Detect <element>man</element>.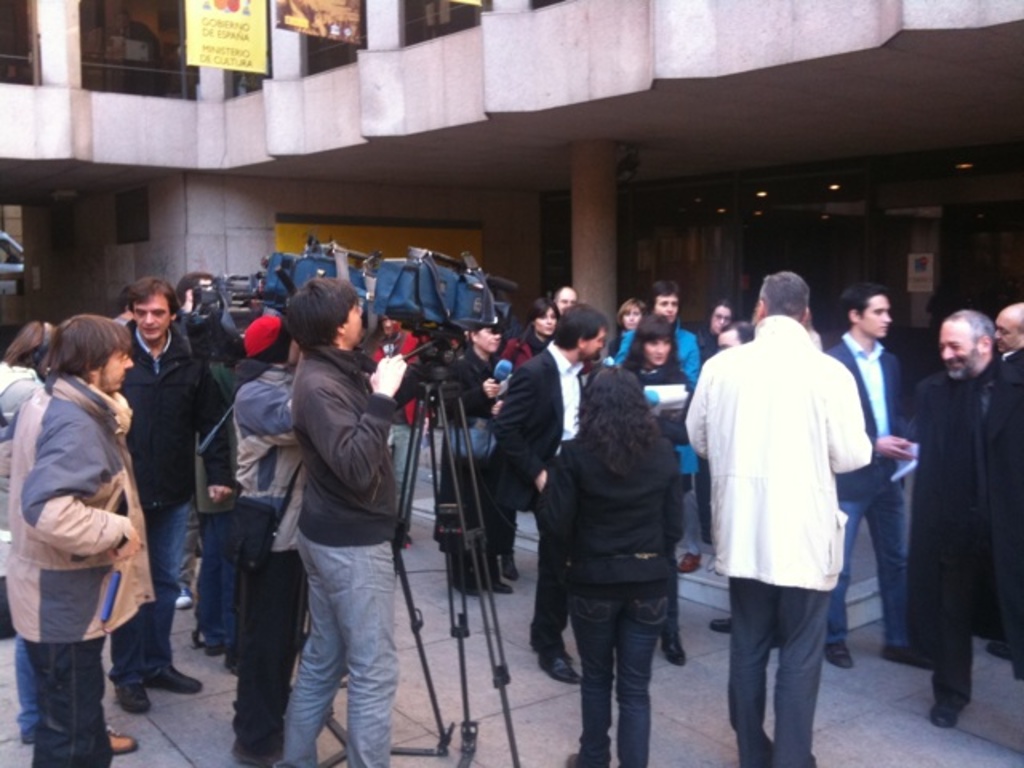
Detected at (left=494, top=301, right=605, bottom=682).
